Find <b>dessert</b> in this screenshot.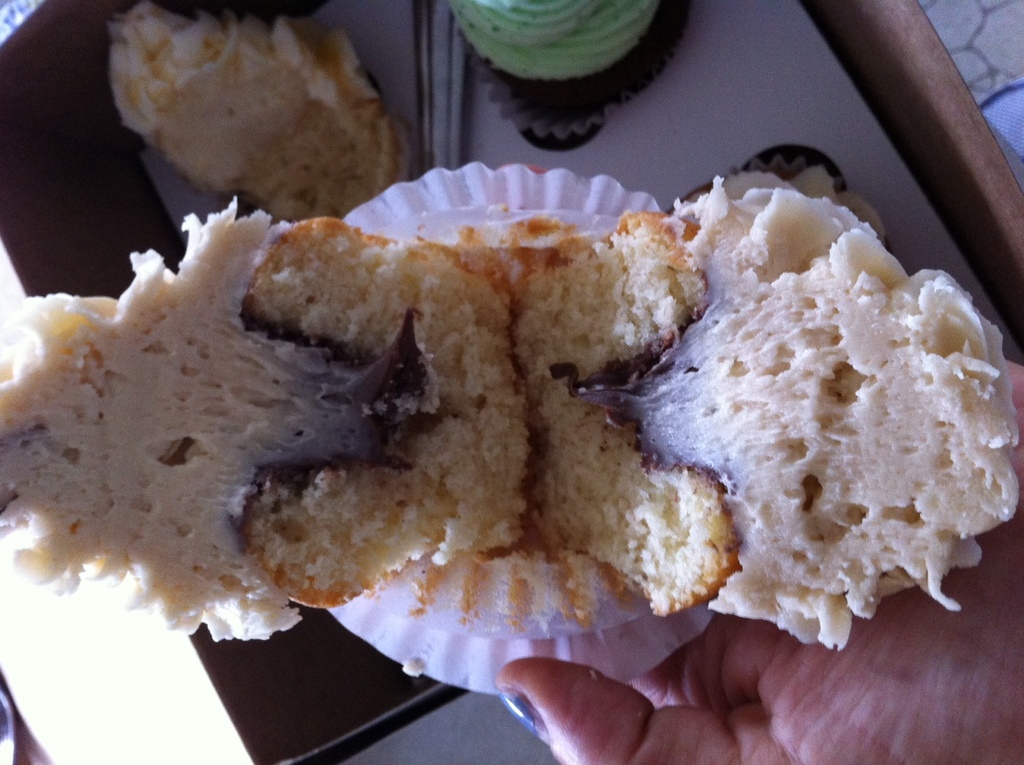
The bounding box for <b>dessert</b> is l=0, t=198, r=1023, b=648.
